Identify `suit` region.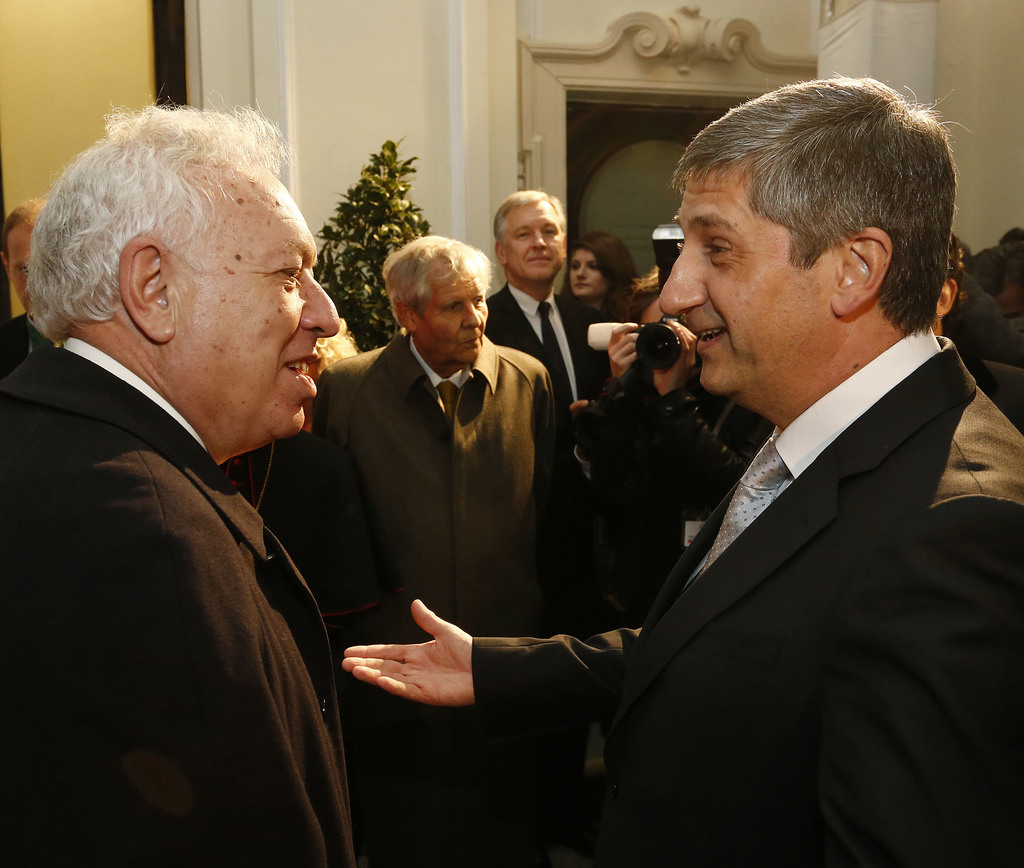
Region: 486/285/584/465.
